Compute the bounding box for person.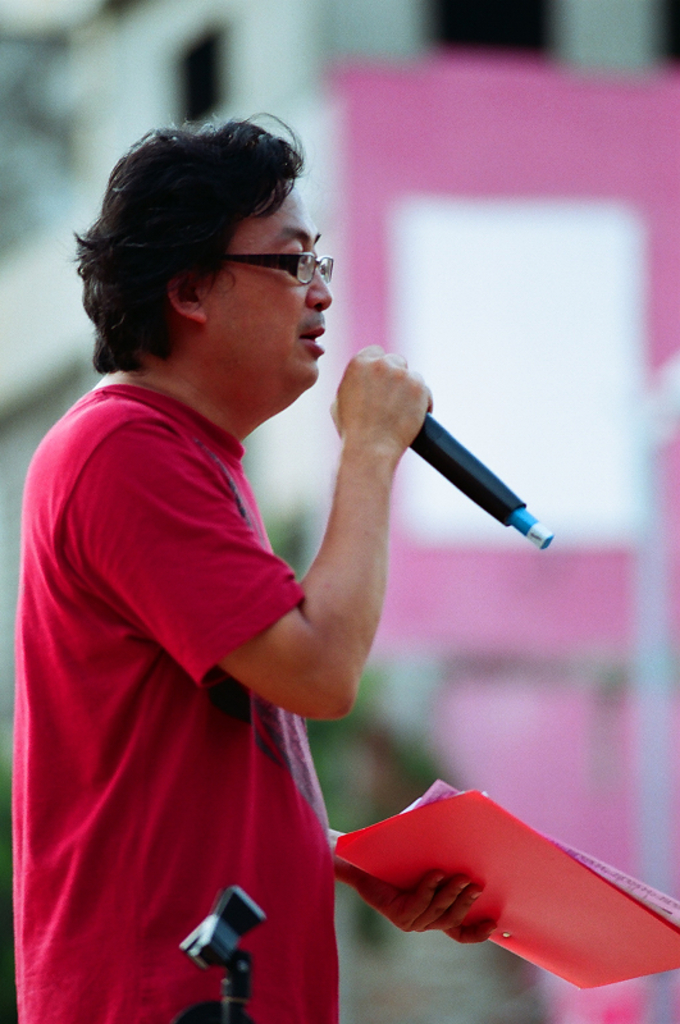
{"x1": 13, "y1": 109, "x2": 488, "y2": 1023}.
